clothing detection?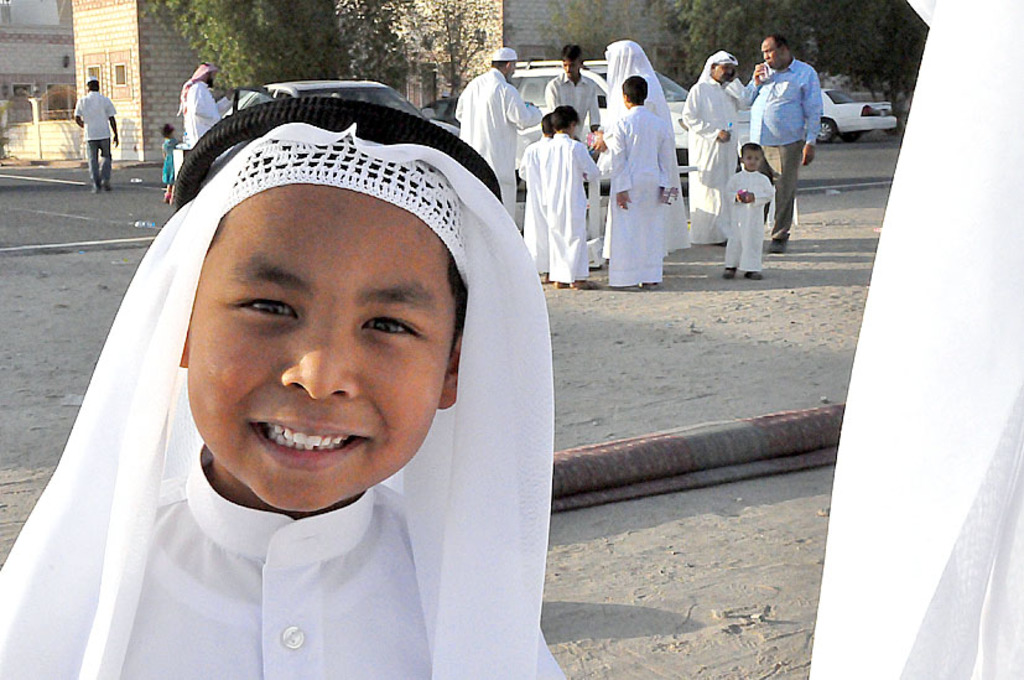
<bbox>680, 67, 748, 243</bbox>
